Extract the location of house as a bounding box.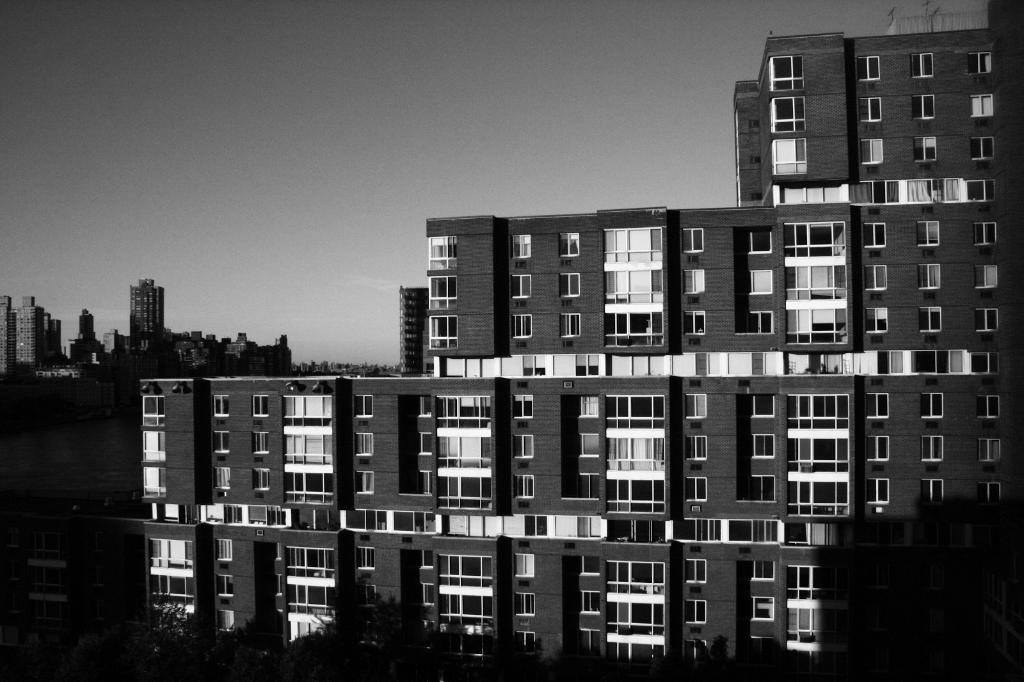
l=0, t=367, r=145, b=681.
